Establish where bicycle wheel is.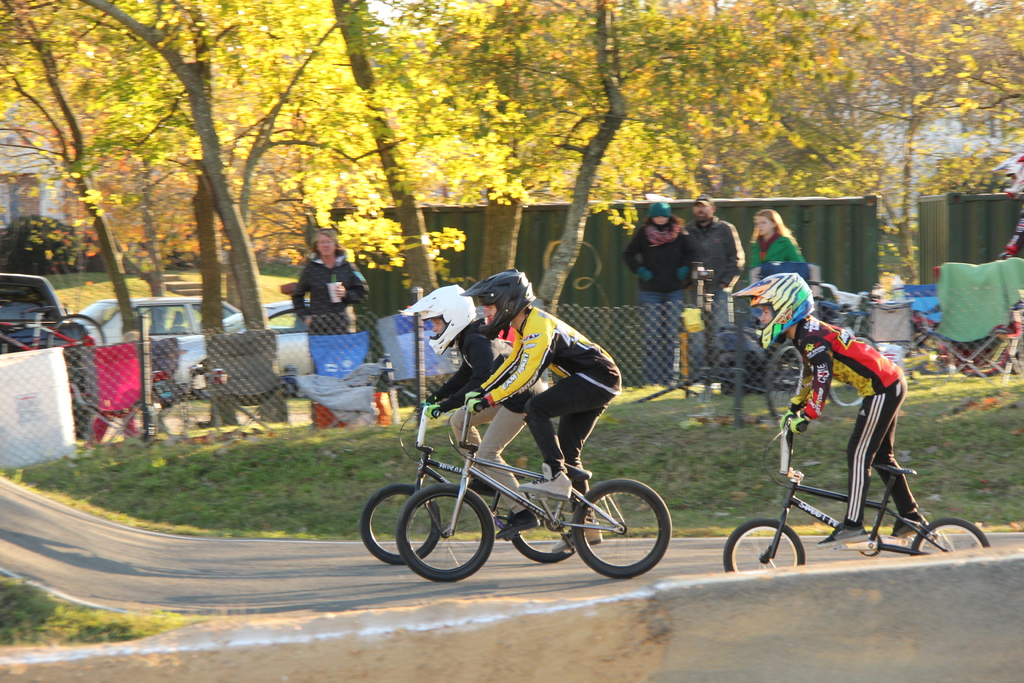
Established at [502, 490, 577, 566].
